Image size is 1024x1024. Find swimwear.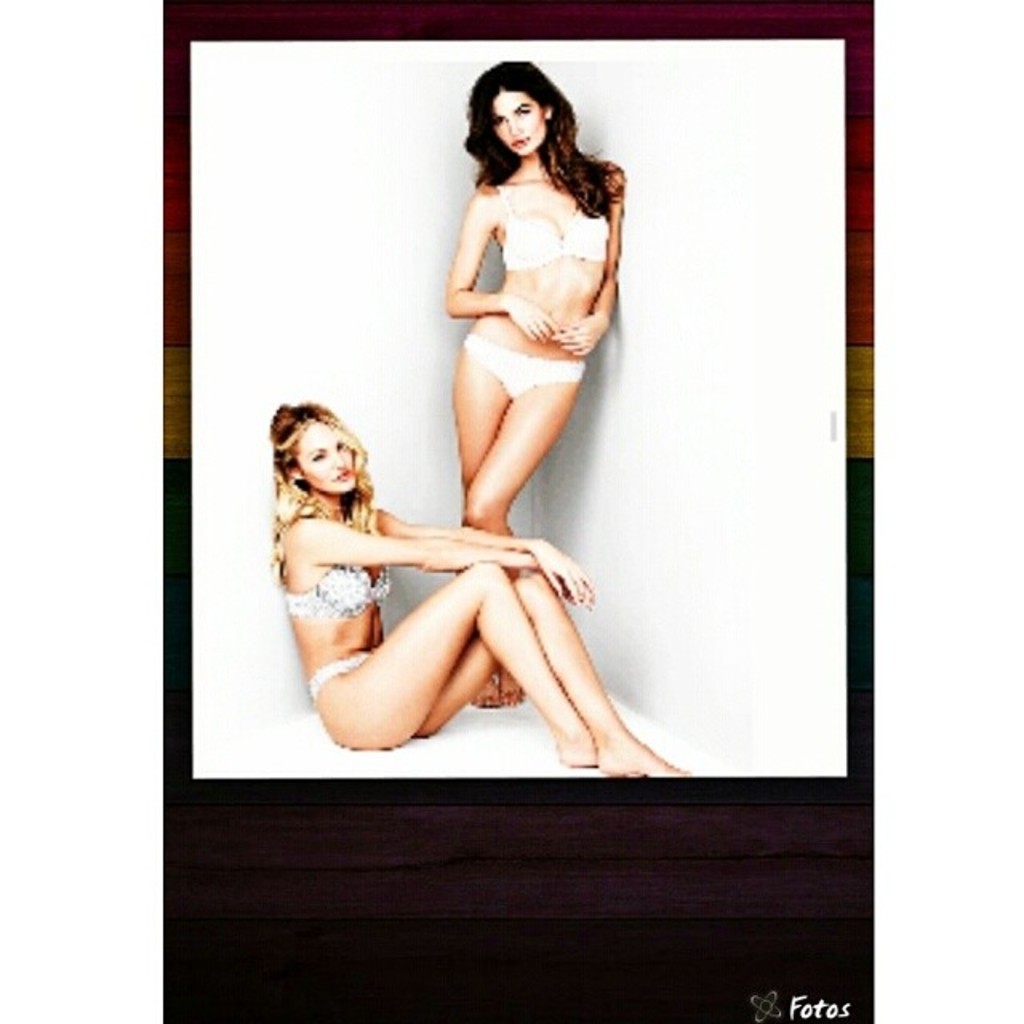
crop(307, 650, 371, 706).
